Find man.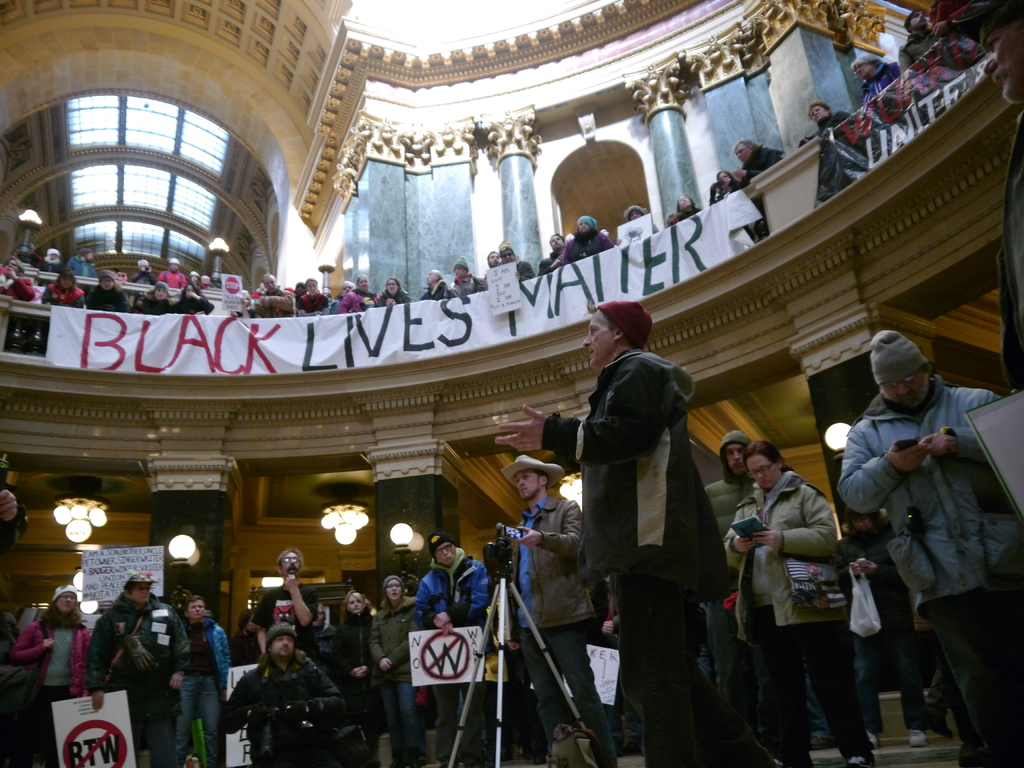
{"left": 331, "top": 279, "right": 356, "bottom": 311}.
